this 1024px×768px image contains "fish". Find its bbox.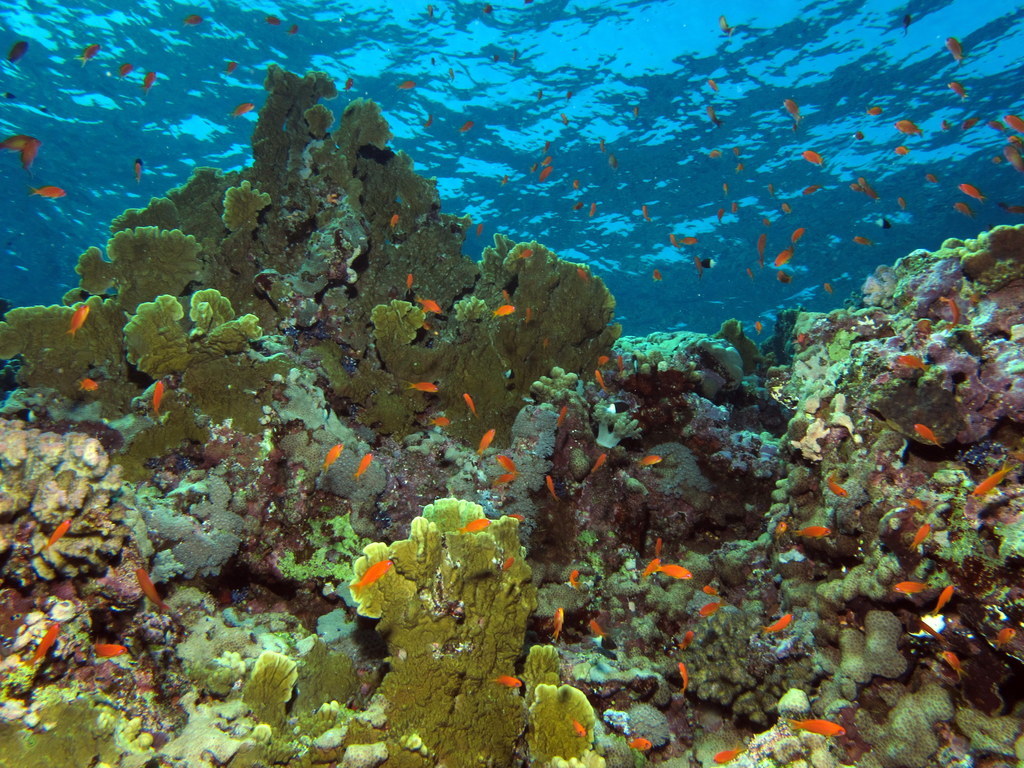
{"x1": 963, "y1": 120, "x2": 977, "y2": 132}.
